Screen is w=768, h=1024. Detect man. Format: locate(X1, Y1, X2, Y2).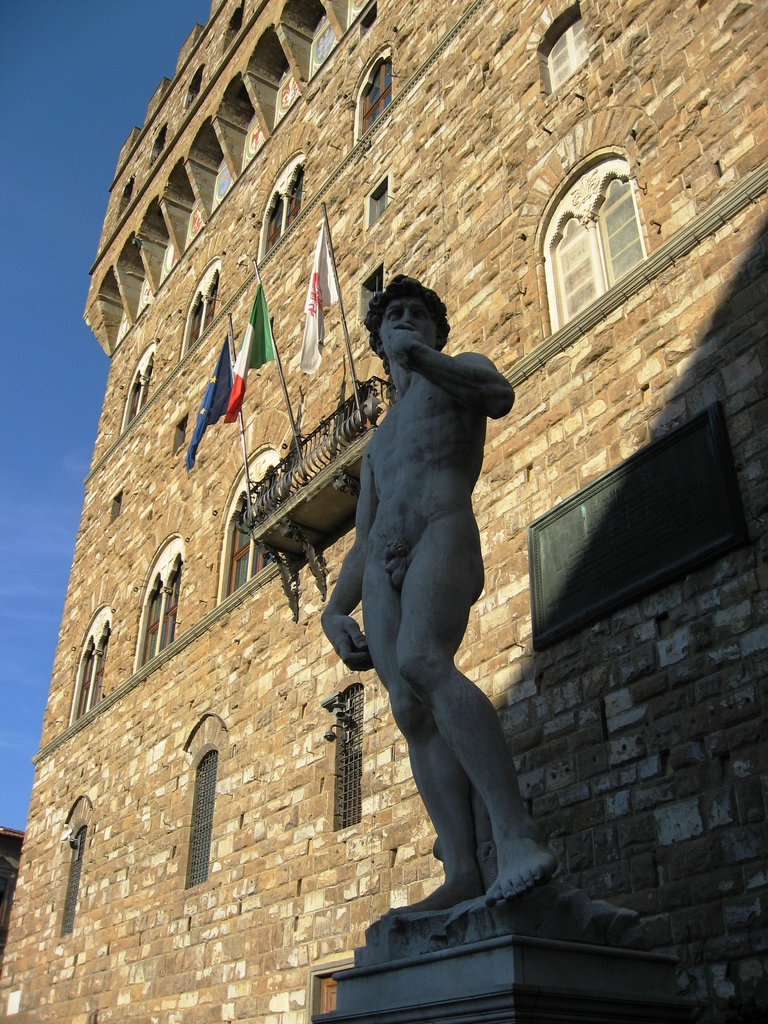
locate(315, 260, 575, 918).
